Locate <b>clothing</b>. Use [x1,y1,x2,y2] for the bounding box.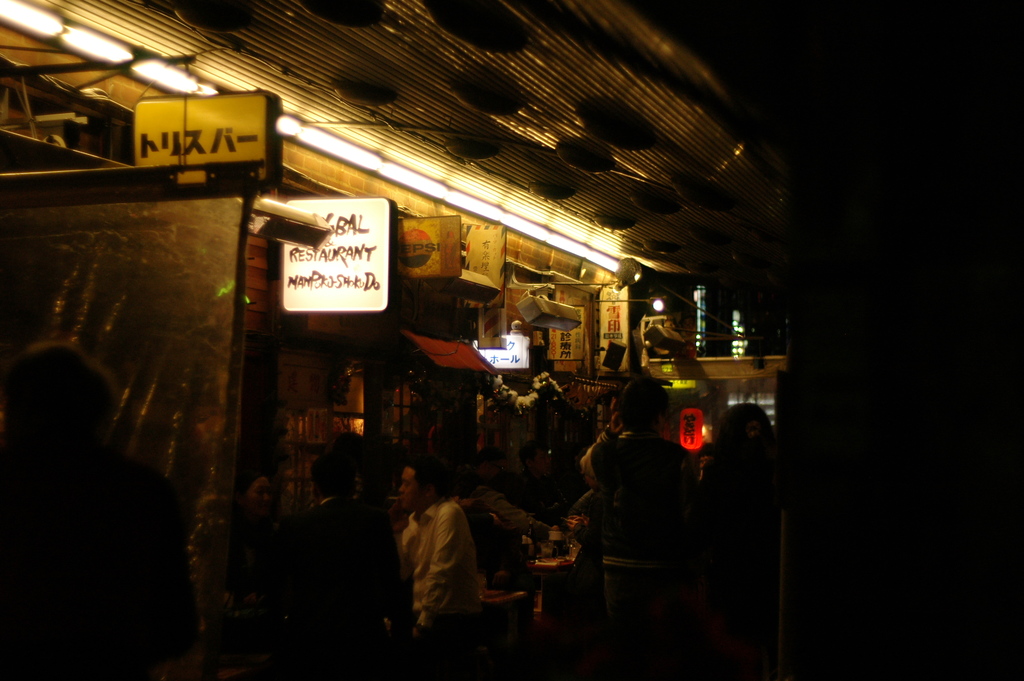
[231,518,289,614].
